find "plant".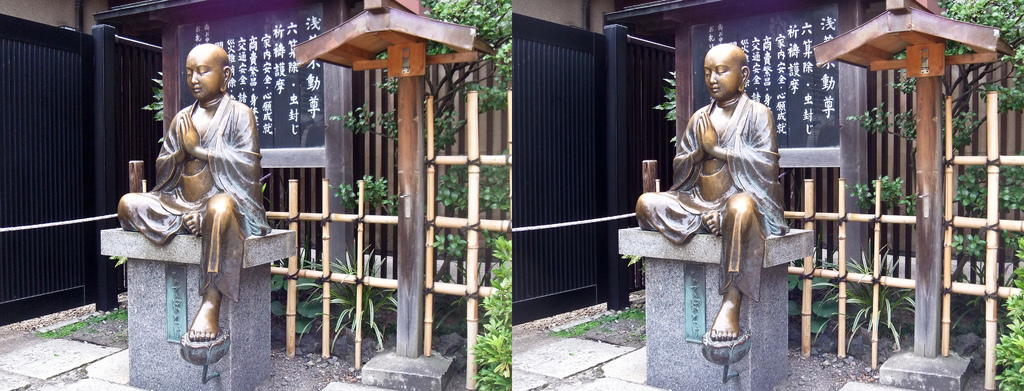
321, 114, 412, 140.
